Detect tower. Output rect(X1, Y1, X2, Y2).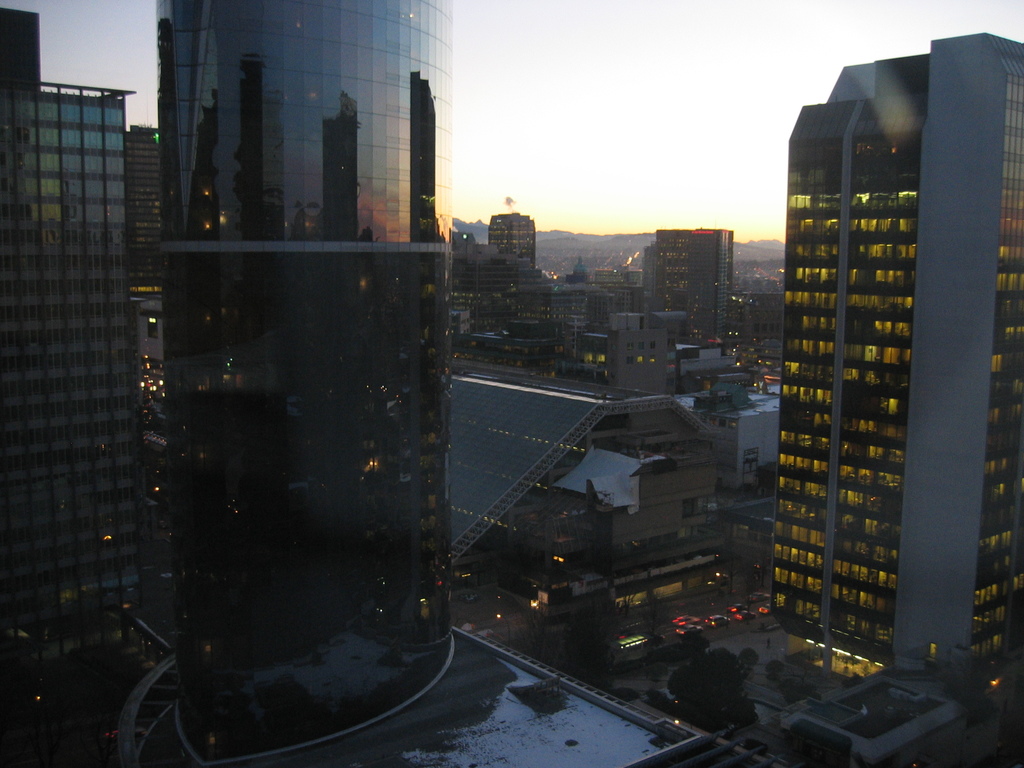
rect(641, 230, 727, 346).
